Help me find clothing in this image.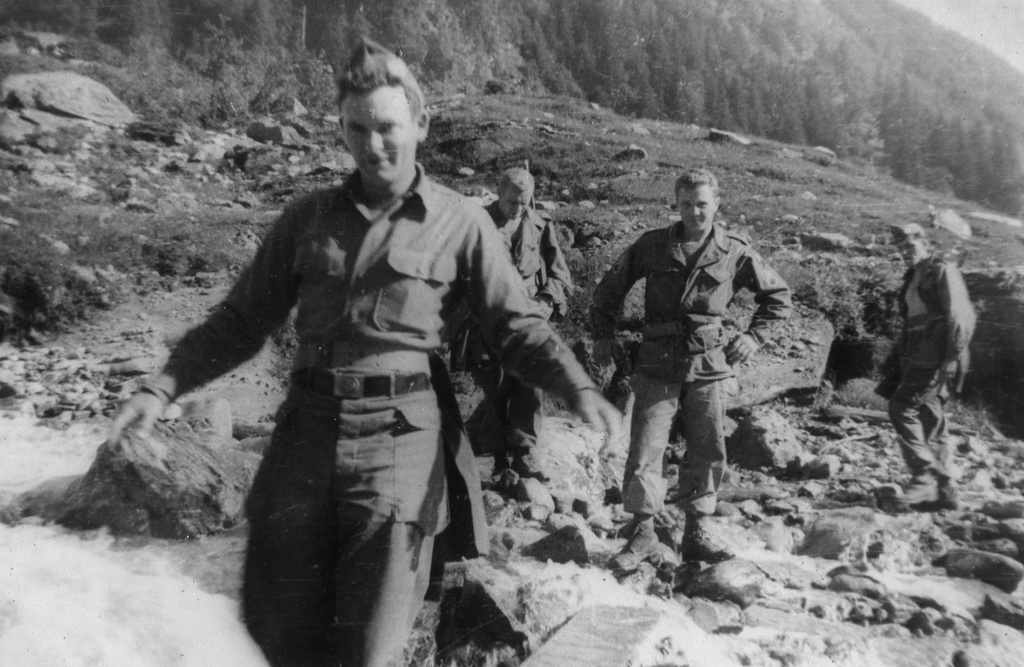
Found it: box=[887, 258, 978, 488].
